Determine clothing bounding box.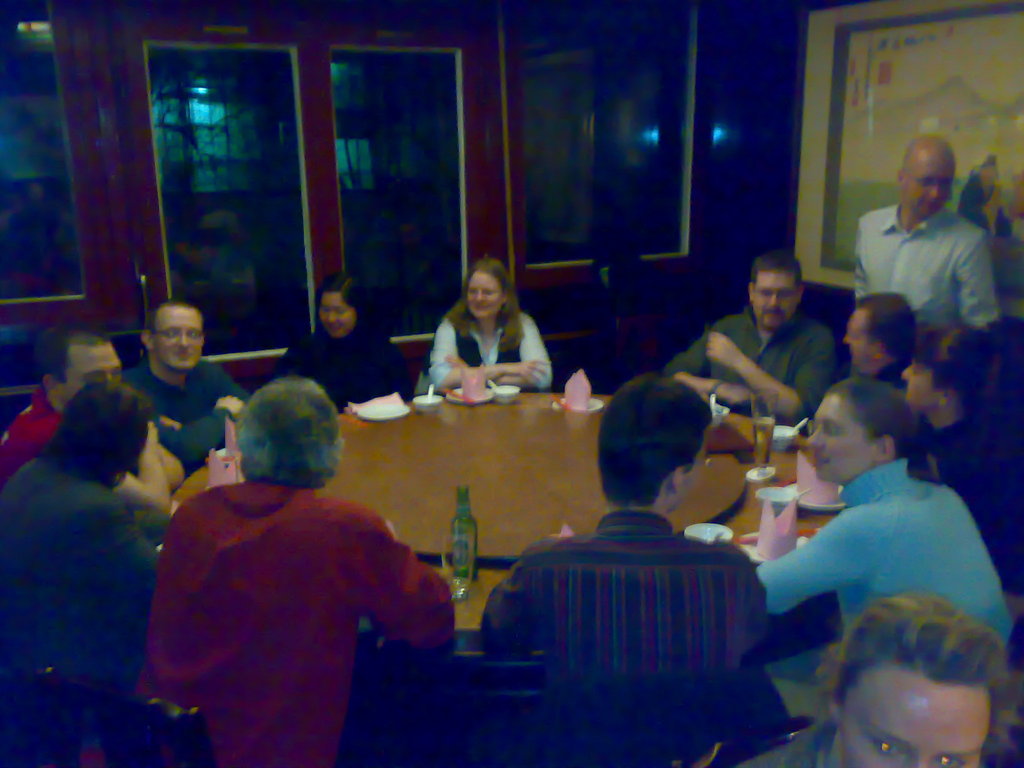
Determined: 662:301:835:434.
